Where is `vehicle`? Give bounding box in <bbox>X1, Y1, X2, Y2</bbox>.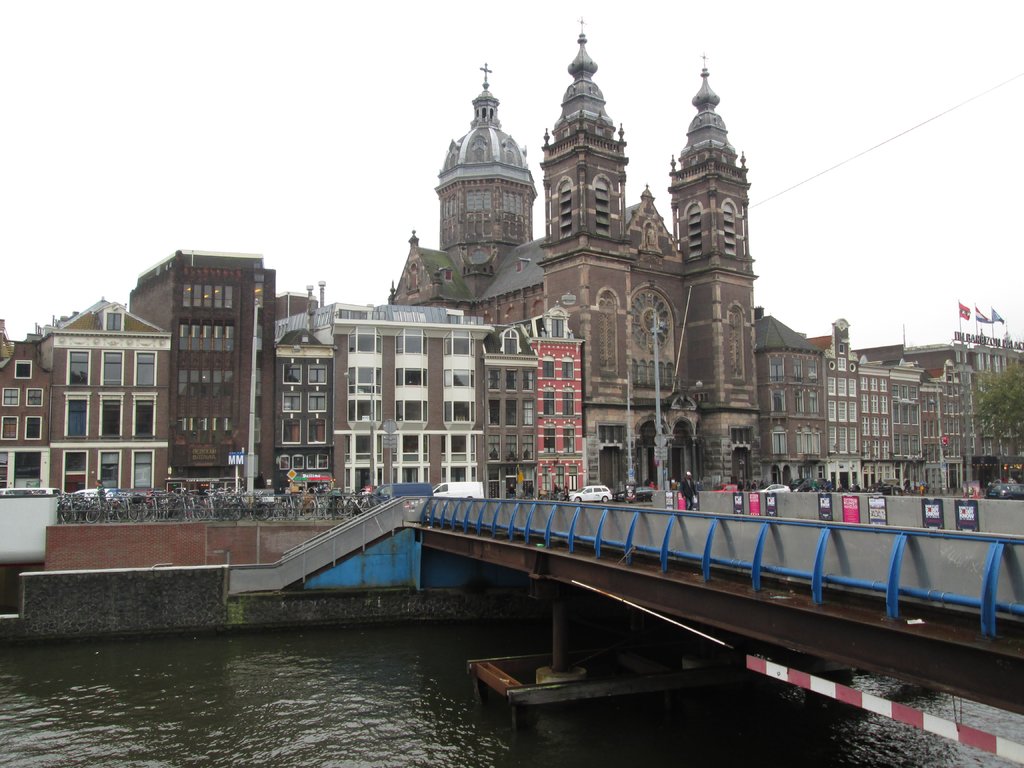
<bbox>73, 486, 108, 496</bbox>.
